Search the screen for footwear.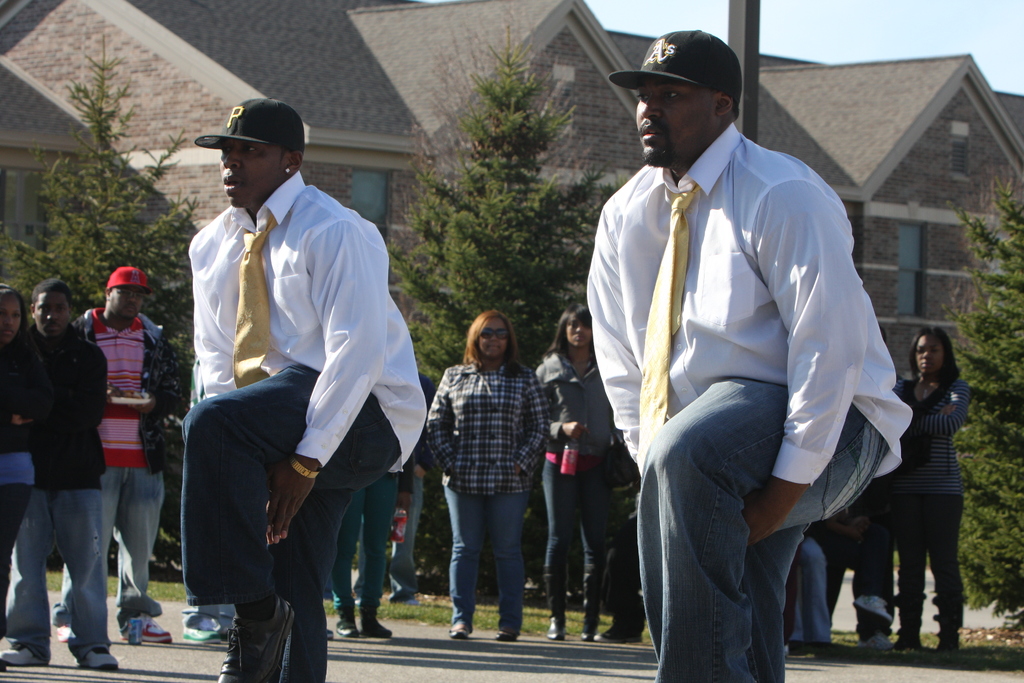
Found at 181/625/223/644.
